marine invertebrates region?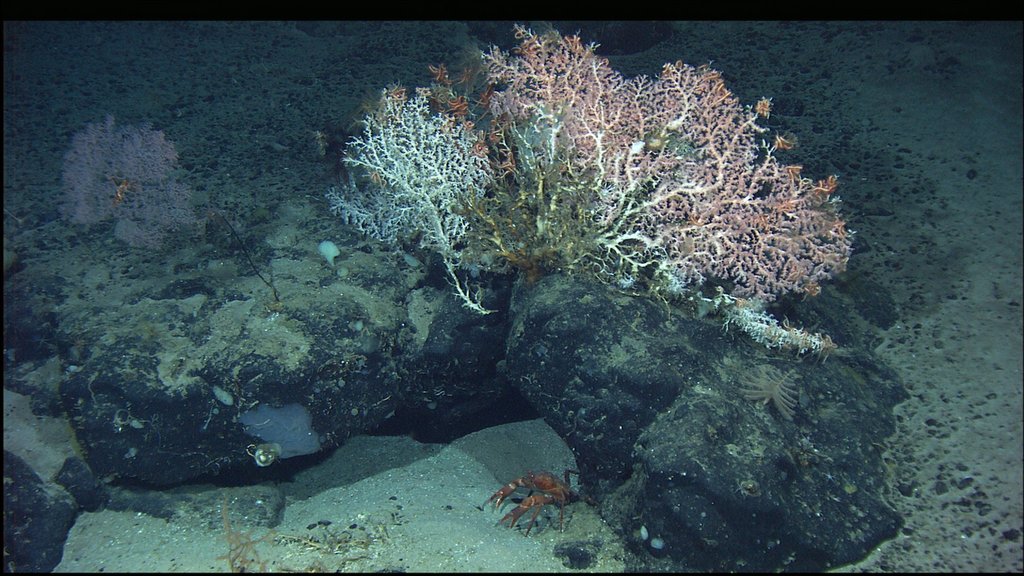
Rect(312, 65, 566, 362)
